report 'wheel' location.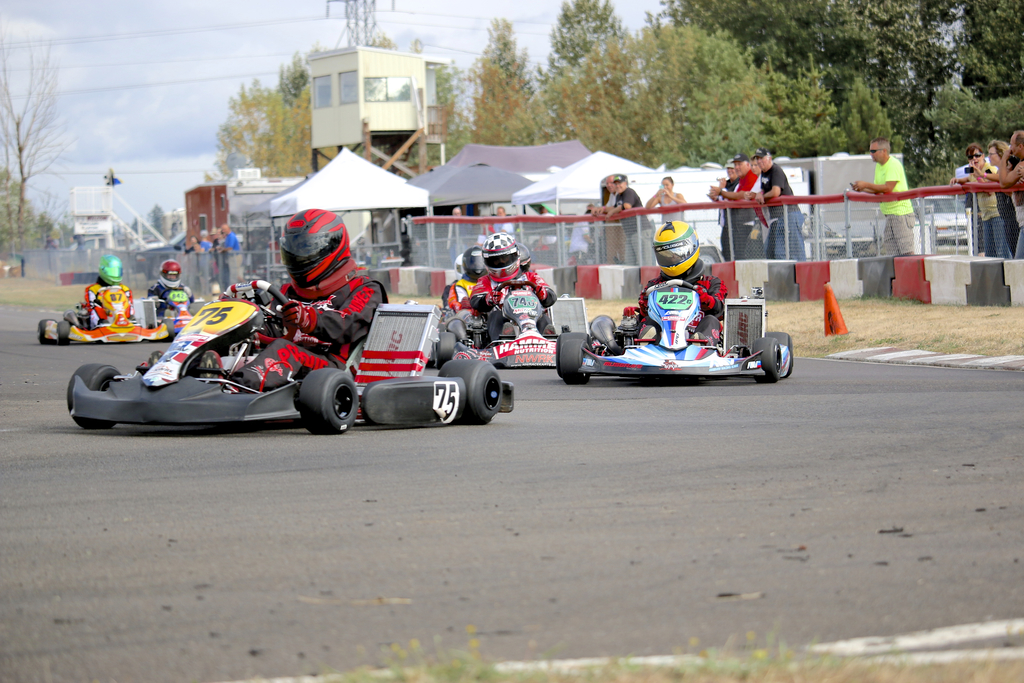
Report: 754 334 776 383.
